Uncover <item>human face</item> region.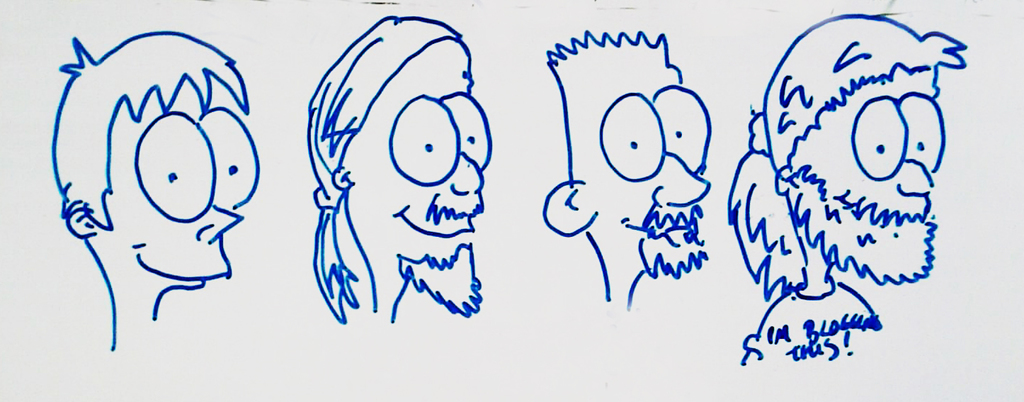
Uncovered: rect(109, 75, 254, 286).
